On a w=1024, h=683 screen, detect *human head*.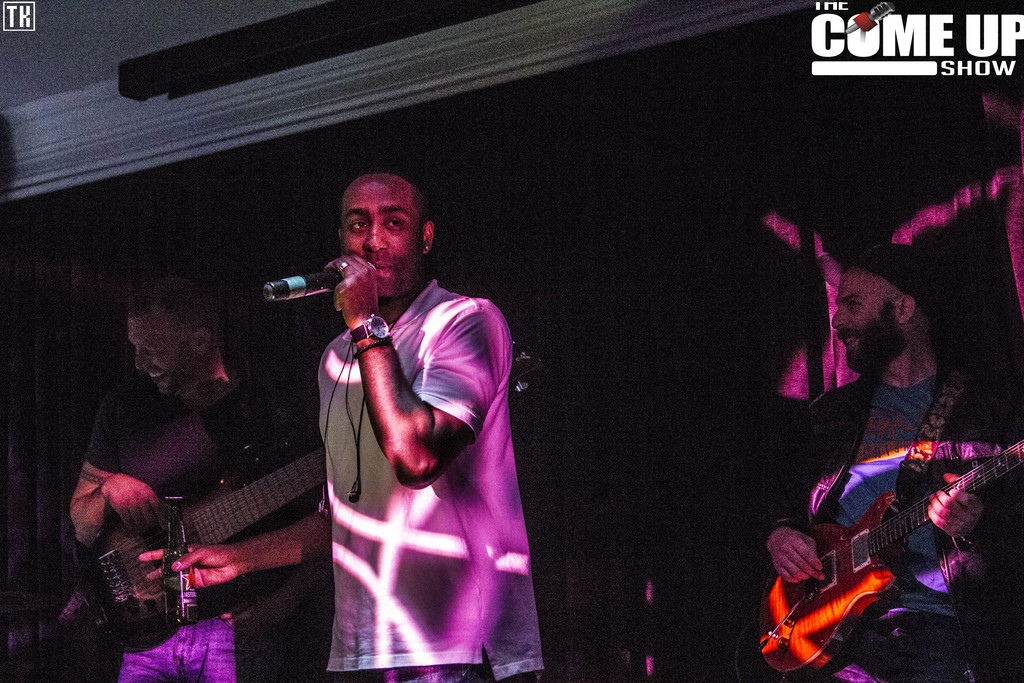
pyautogui.locateOnScreen(312, 166, 436, 288).
